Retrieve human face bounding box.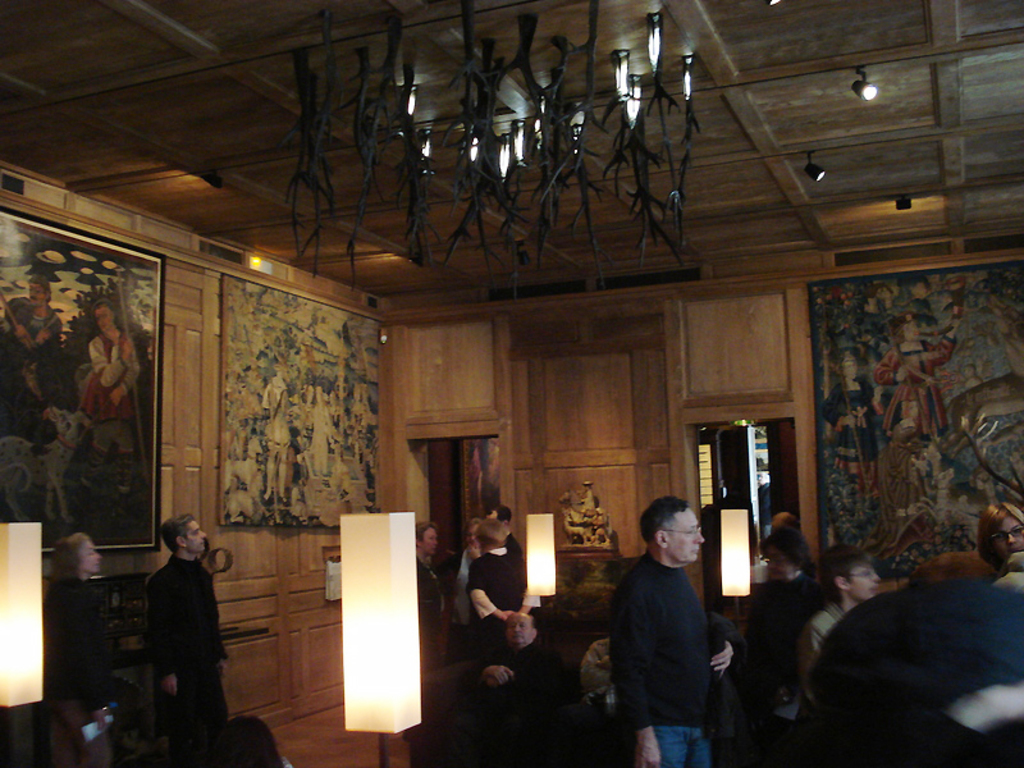
Bounding box: bbox(189, 520, 209, 557).
